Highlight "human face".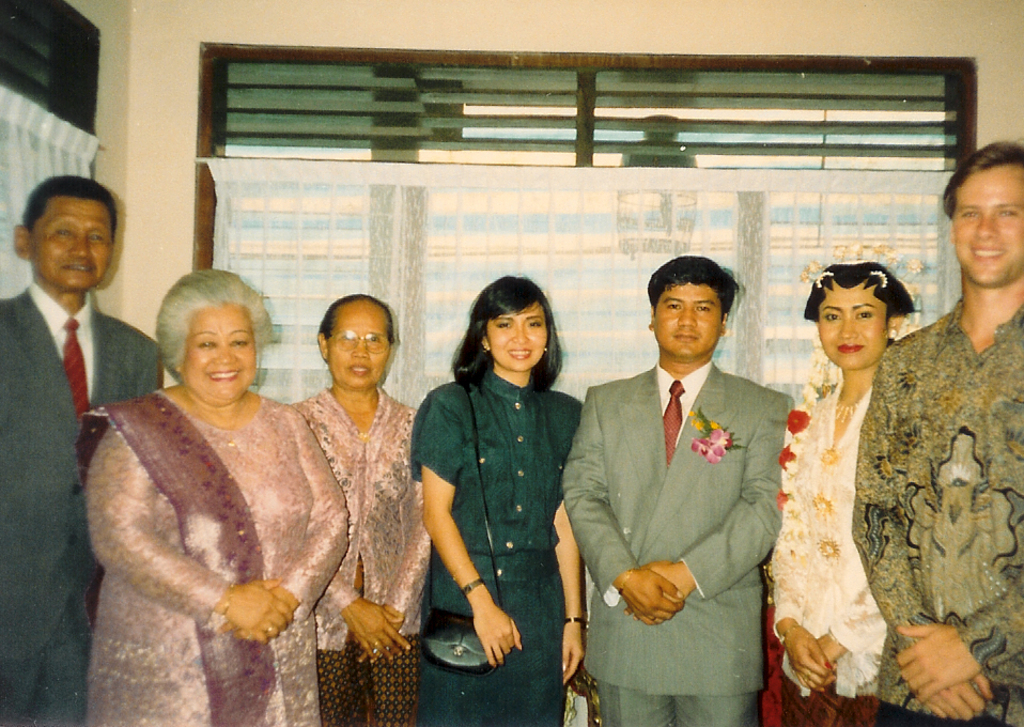
Highlighted region: (490,292,545,373).
